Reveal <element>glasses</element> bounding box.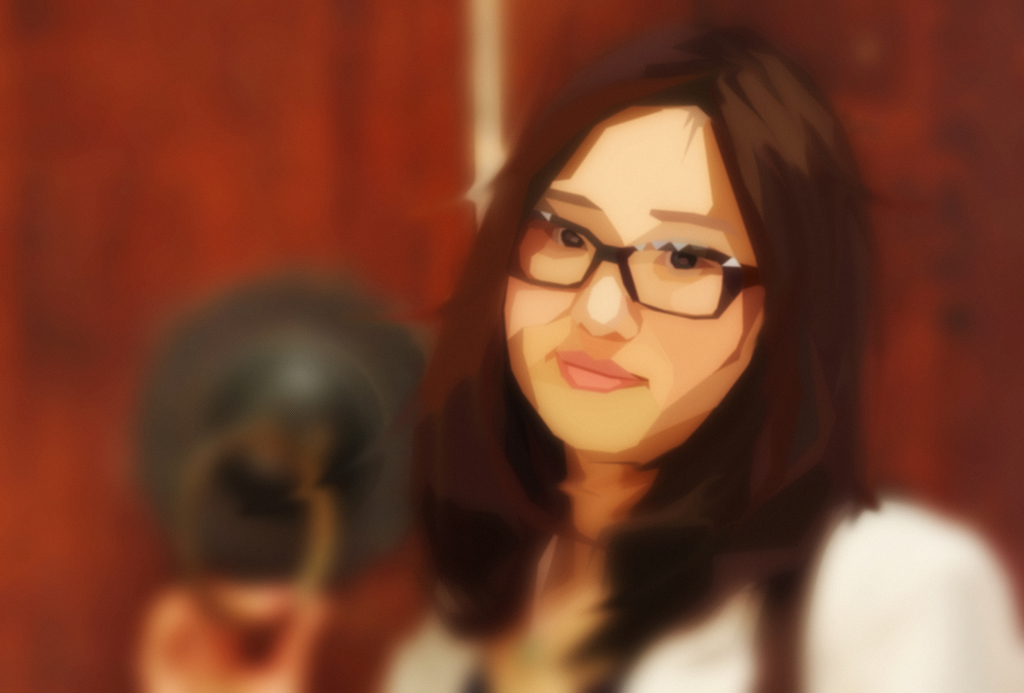
Revealed: <box>495,192,781,338</box>.
